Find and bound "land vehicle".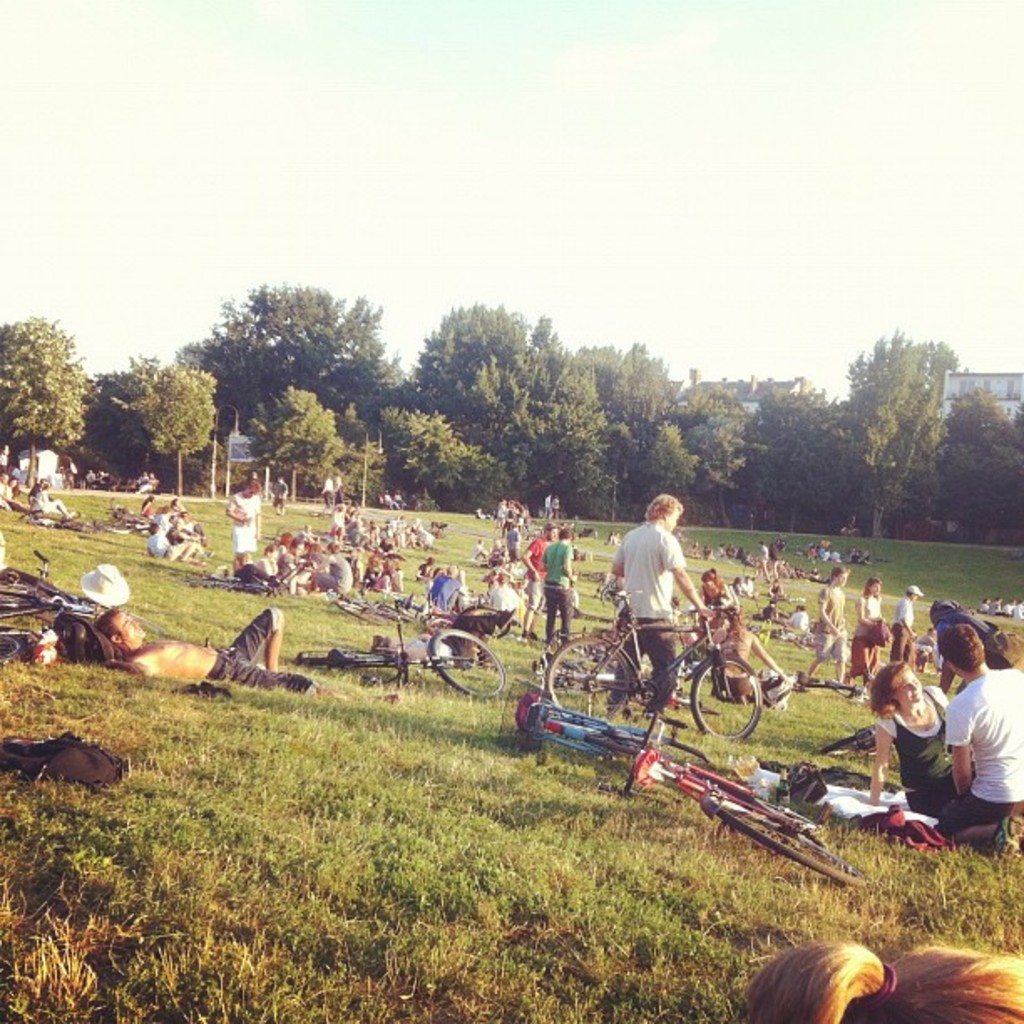
Bound: [x1=622, y1=740, x2=880, y2=895].
